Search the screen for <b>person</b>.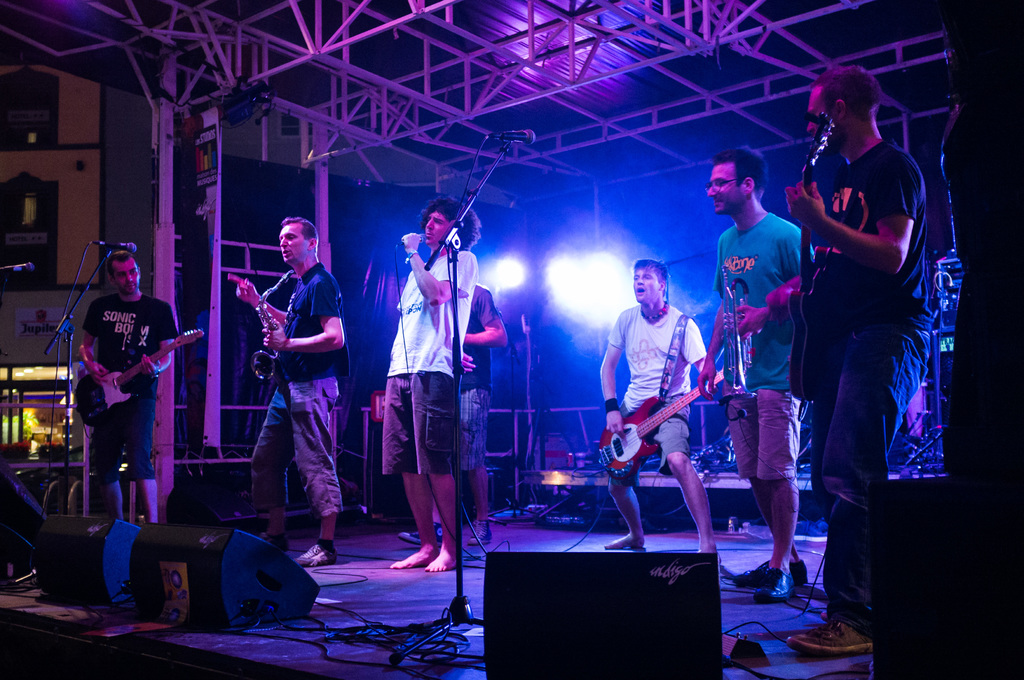
Found at [227, 211, 352, 566].
